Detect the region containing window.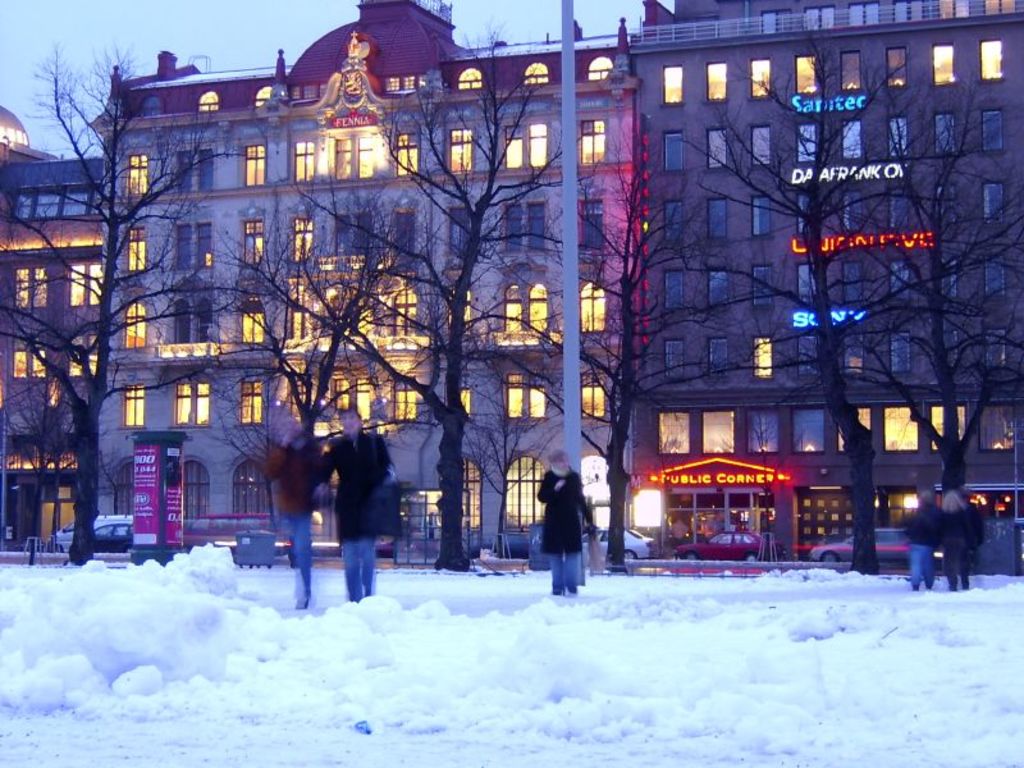
pyautogui.locateOnScreen(175, 221, 187, 268).
